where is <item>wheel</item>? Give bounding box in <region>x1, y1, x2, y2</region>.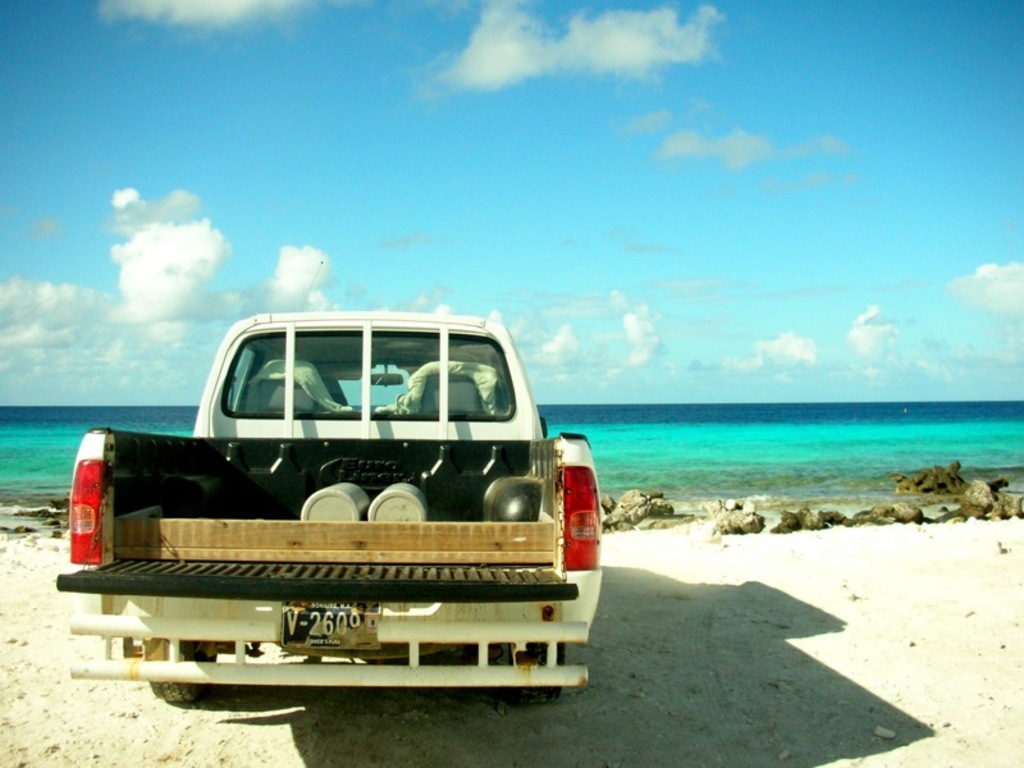
<region>157, 678, 214, 701</region>.
